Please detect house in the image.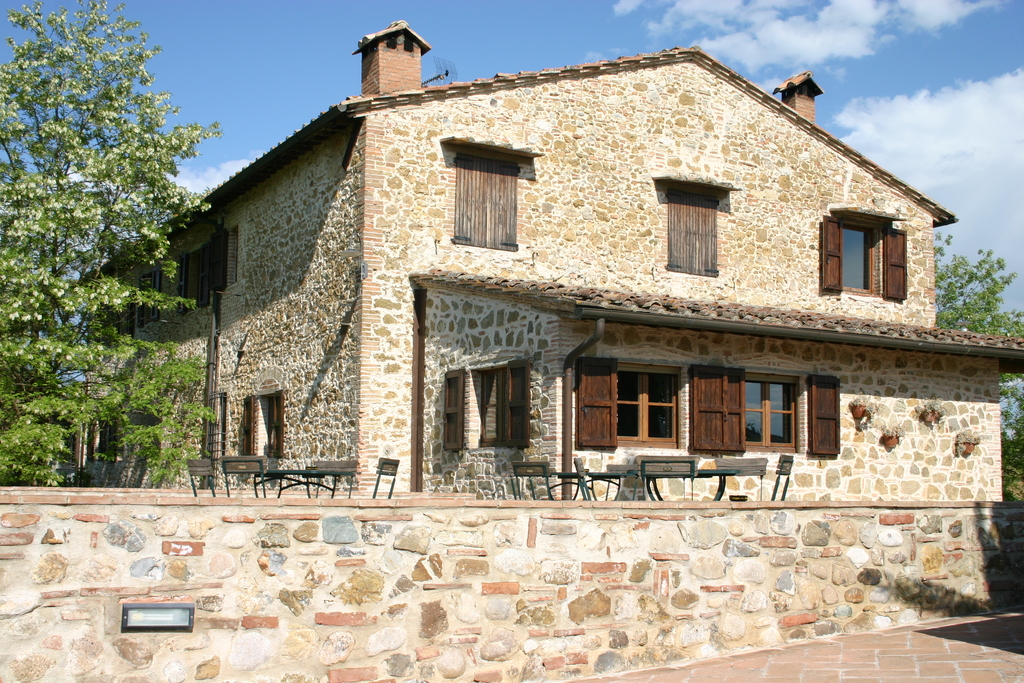
pyautogui.locateOnScreen(76, 22, 1023, 499).
